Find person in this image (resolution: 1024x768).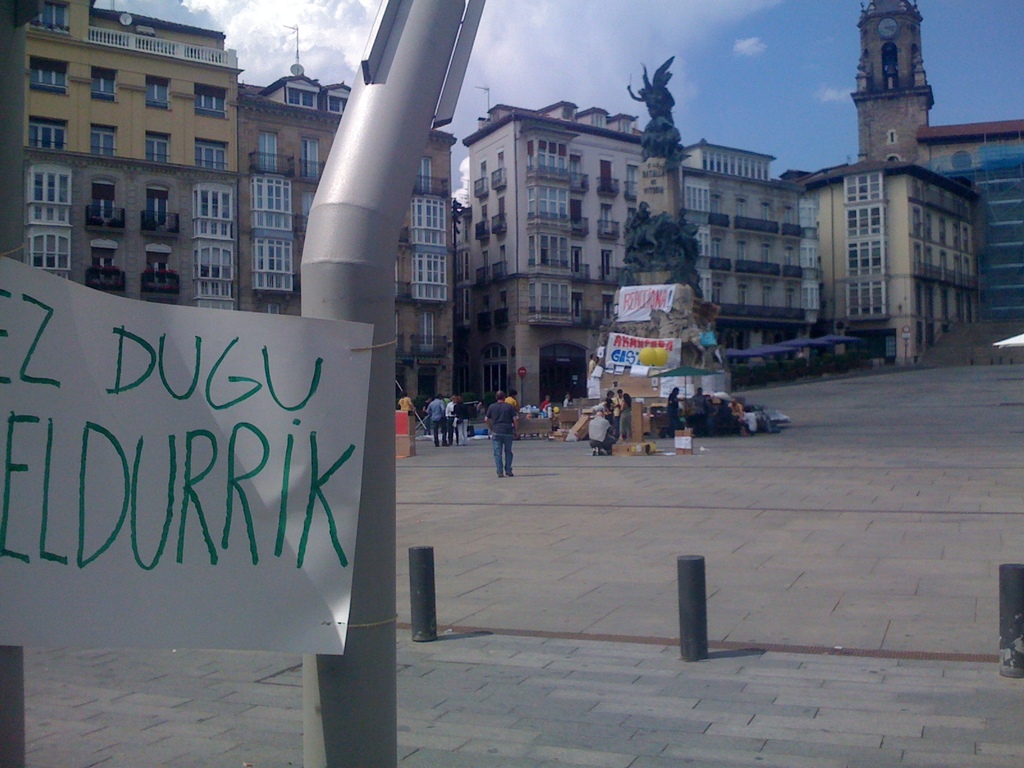
crop(477, 401, 528, 483).
